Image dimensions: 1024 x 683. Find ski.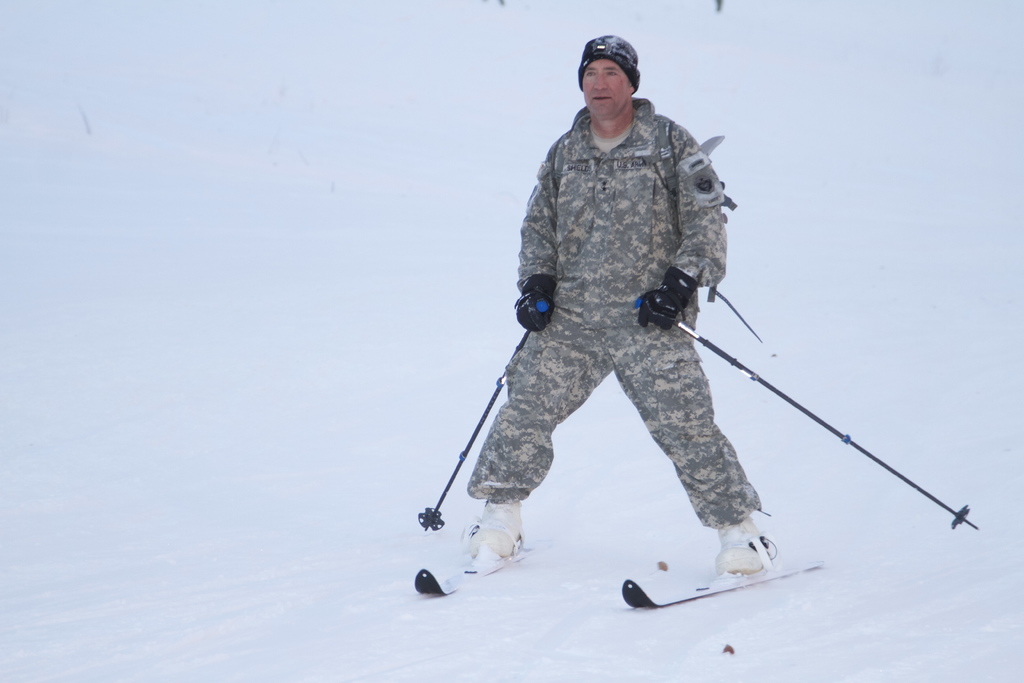
select_region(607, 546, 860, 620).
